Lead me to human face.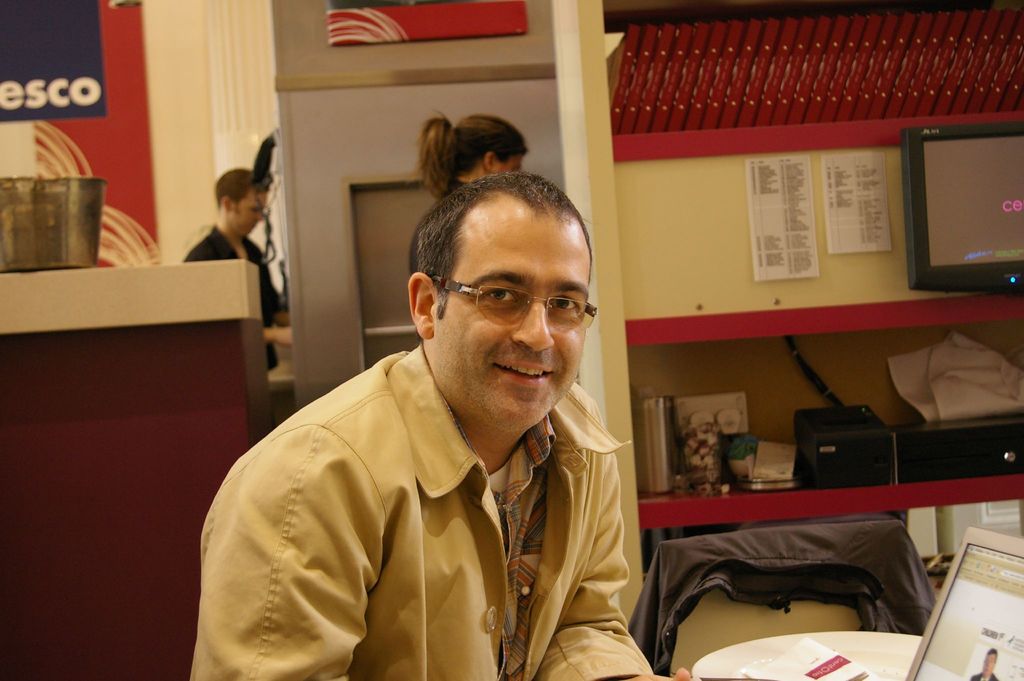
Lead to x1=446 y1=219 x2=588 y2=425.
